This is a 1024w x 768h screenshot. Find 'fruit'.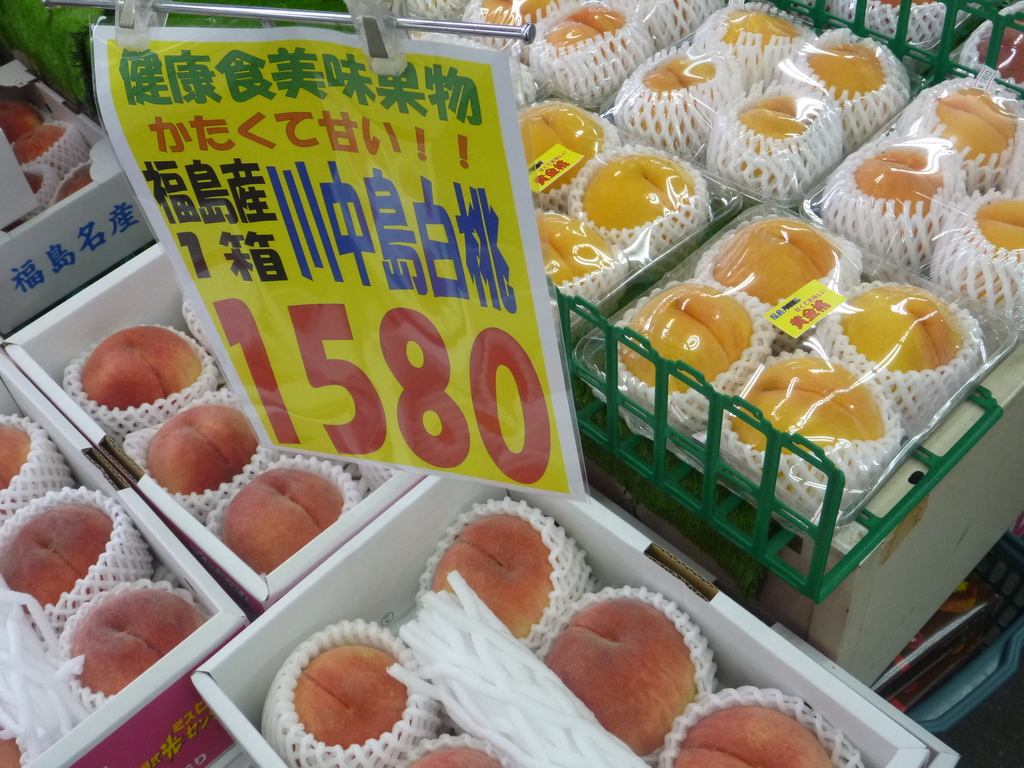
Bounding box: <bbox>54, 164, 92, 200</bbox>.
